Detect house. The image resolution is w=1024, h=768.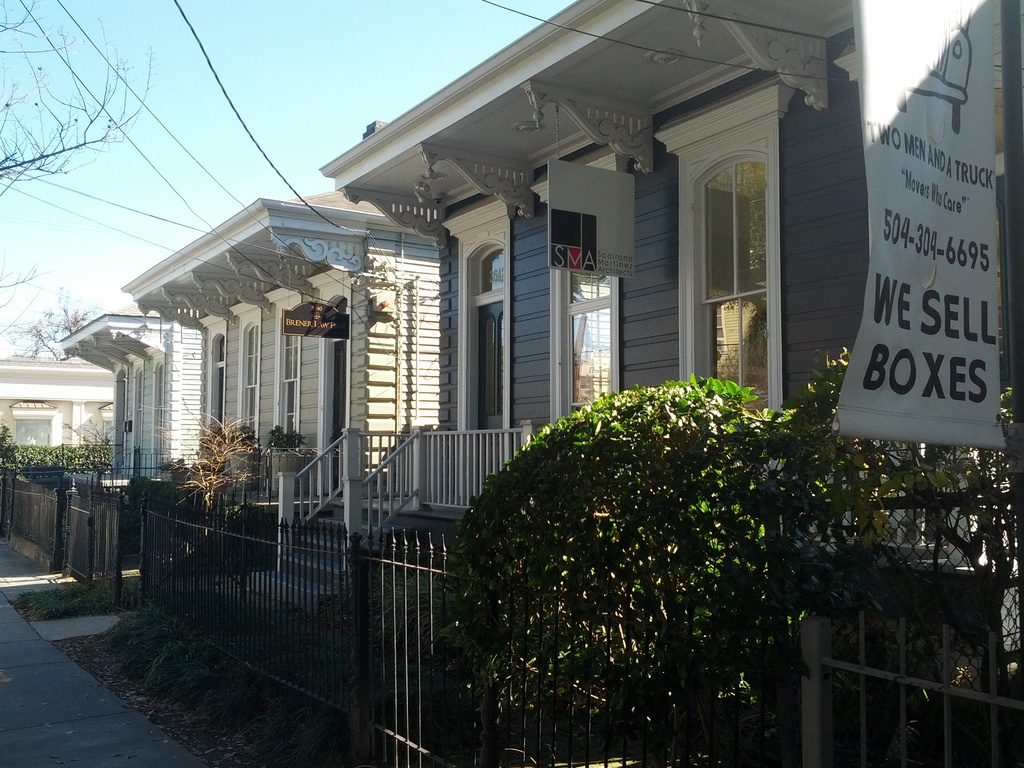
bbox=[116, 187, 437, 597].
